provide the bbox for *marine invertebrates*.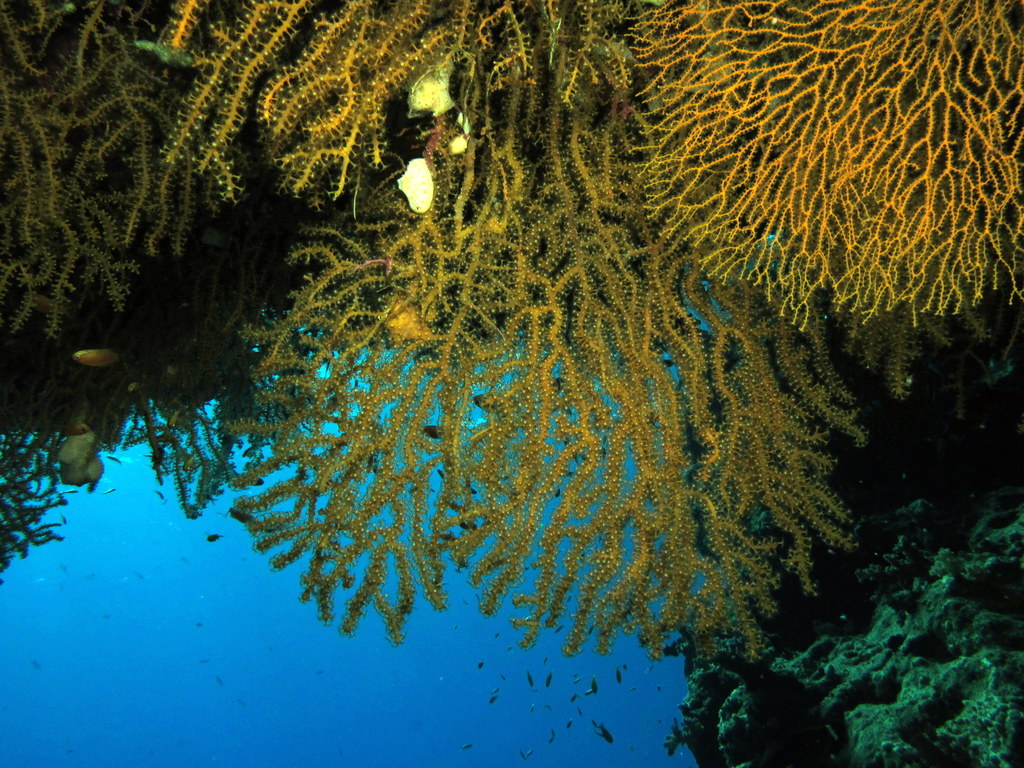
[x1=73, y1=349, x2=120, y2=365].
